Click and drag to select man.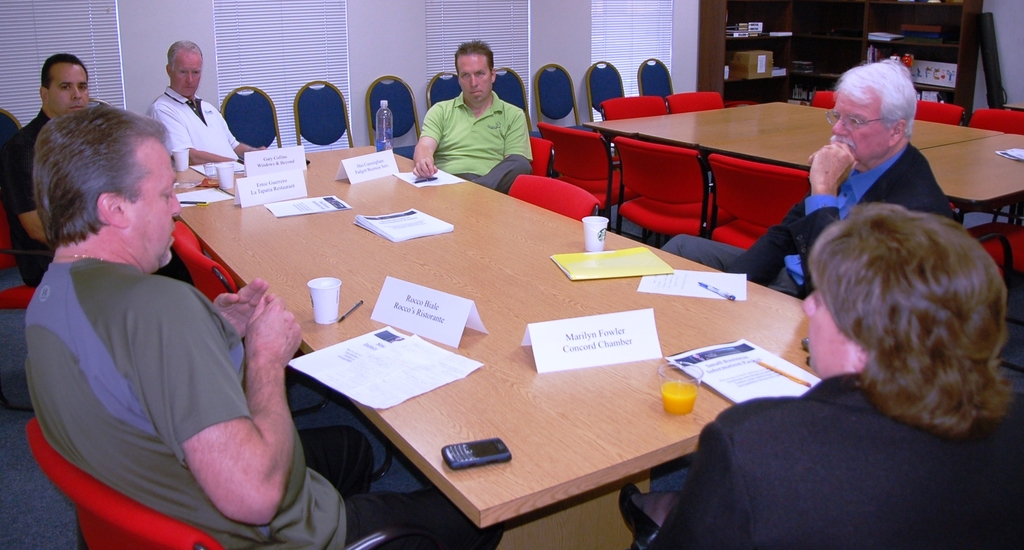
Selection: <region>0, 52, 195, 289</region>.
